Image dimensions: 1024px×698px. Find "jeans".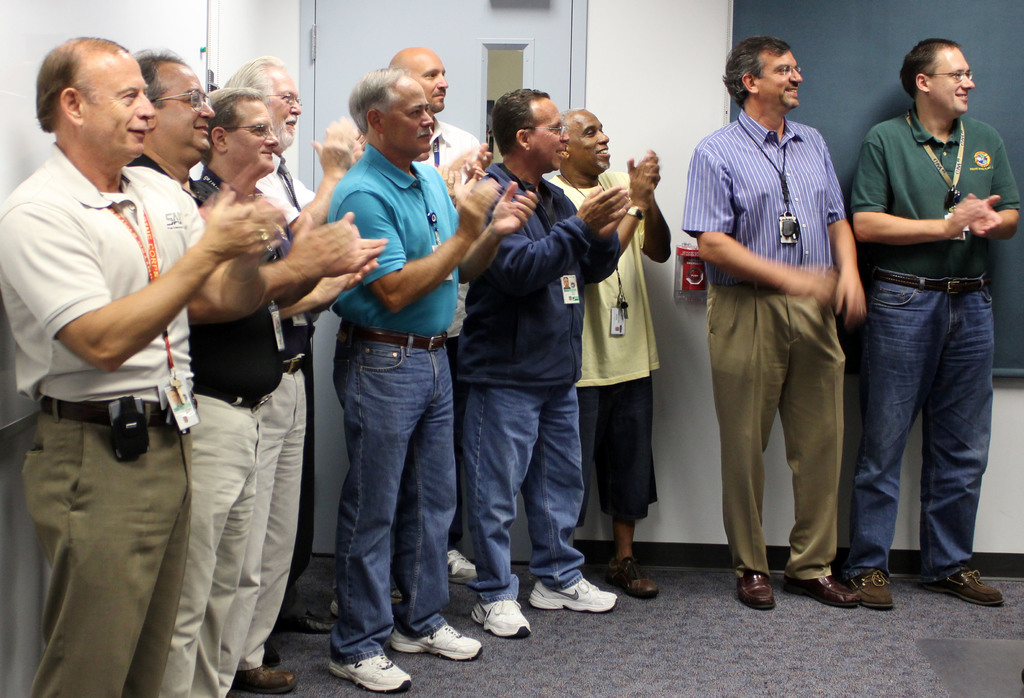
716 295 842 581.
